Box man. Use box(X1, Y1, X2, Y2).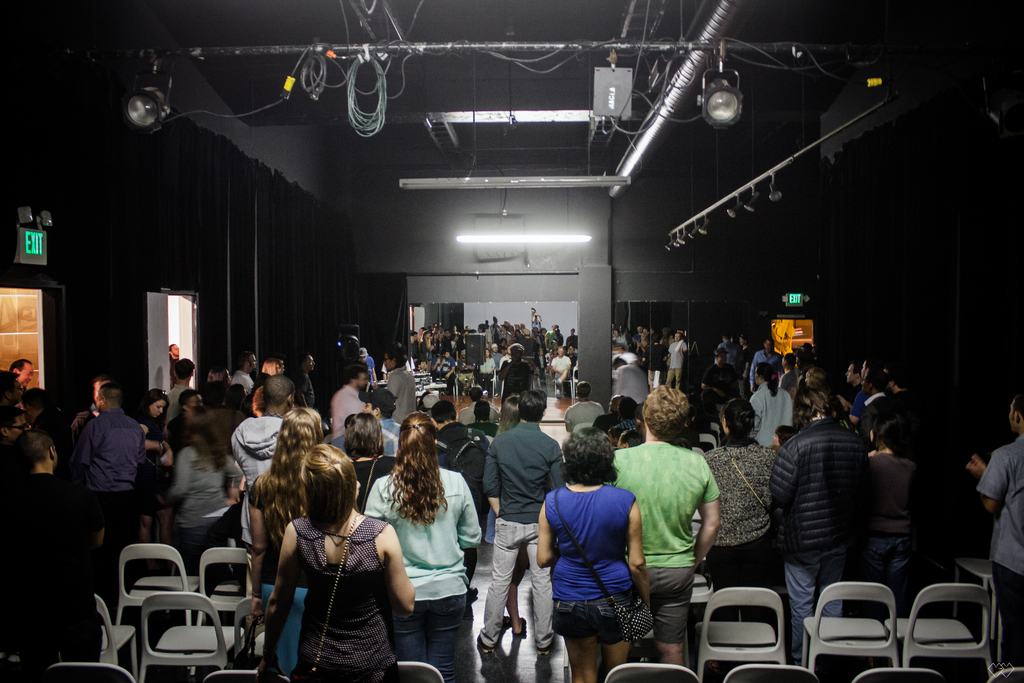
box(77, 379, 152, 614).
